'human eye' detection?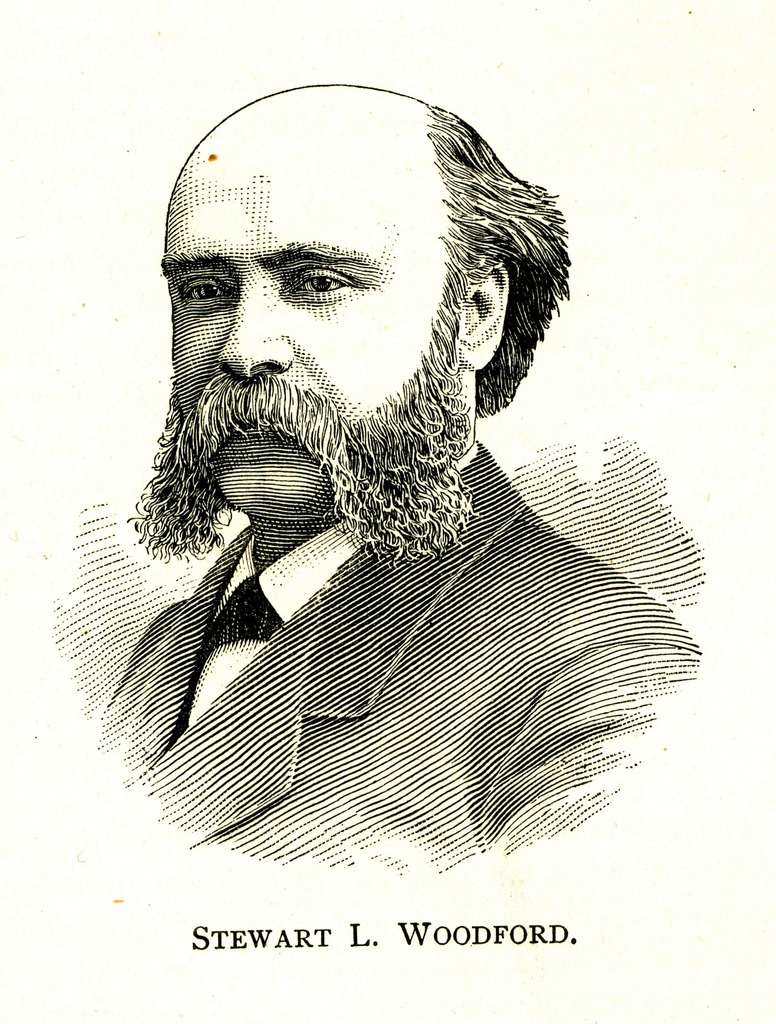
x1=270, y1=256, x2=375, y2=310
